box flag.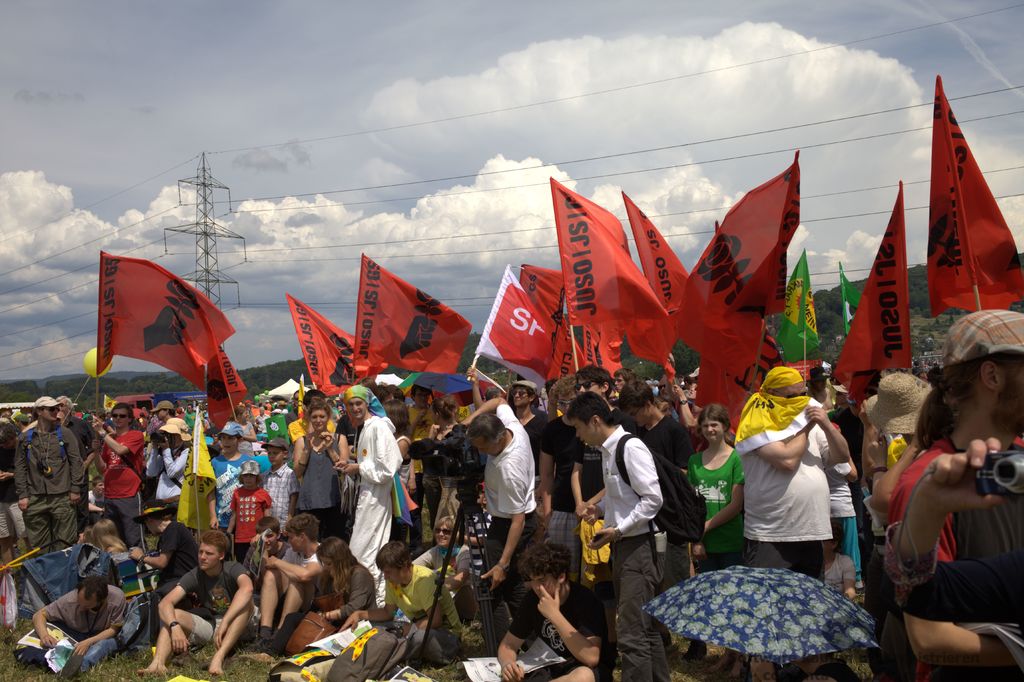
box=[474, 266, 557, 388].
